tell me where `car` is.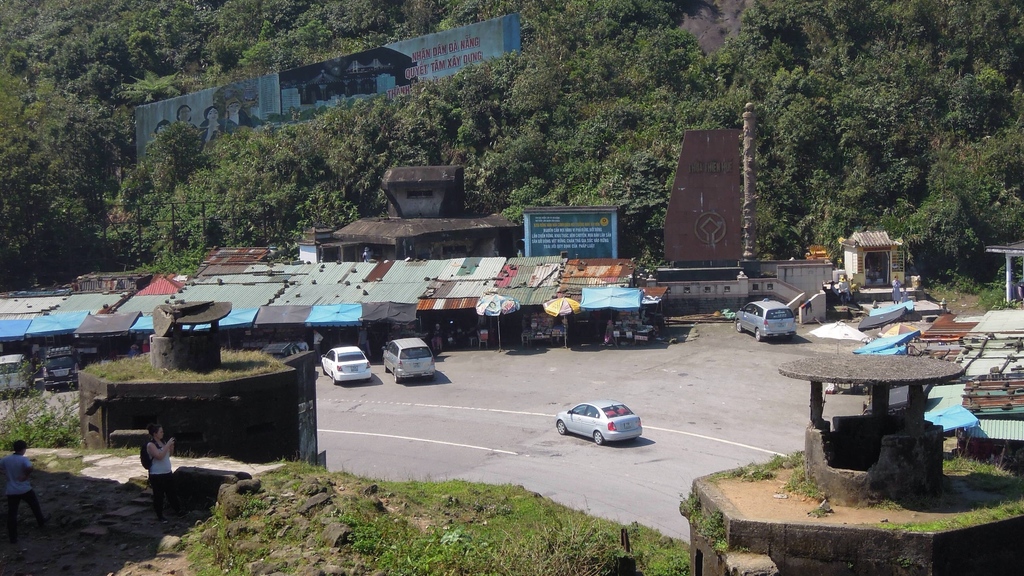
`car` is at [42, 347, 79, 392].
